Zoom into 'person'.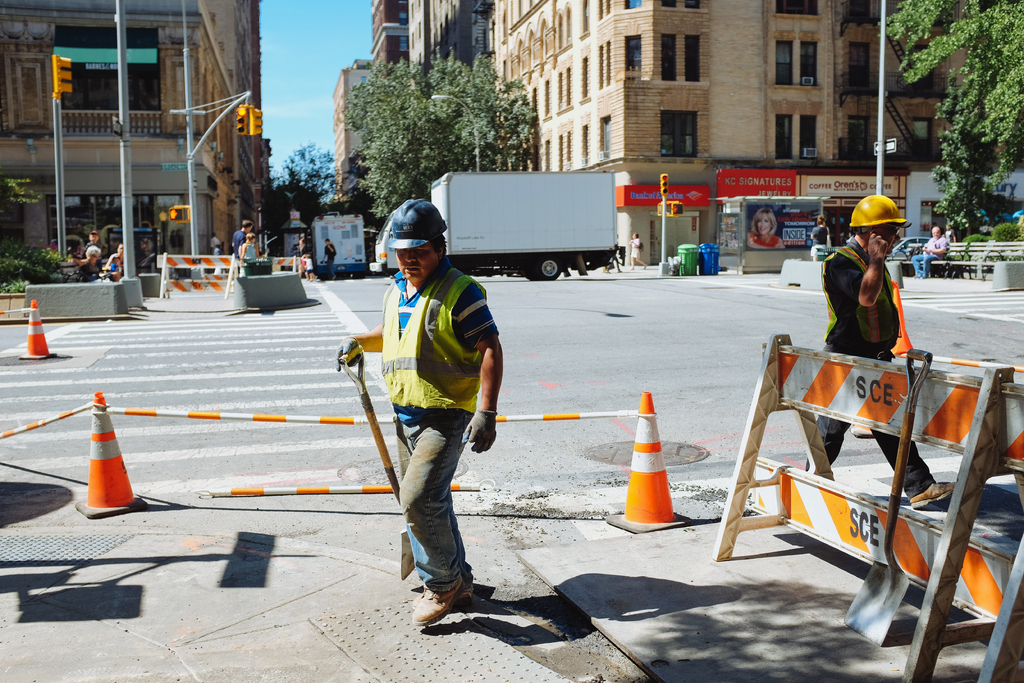
Zoom target: {"left": 913, "top": 227, "right": 947, "bottom": 282}.
